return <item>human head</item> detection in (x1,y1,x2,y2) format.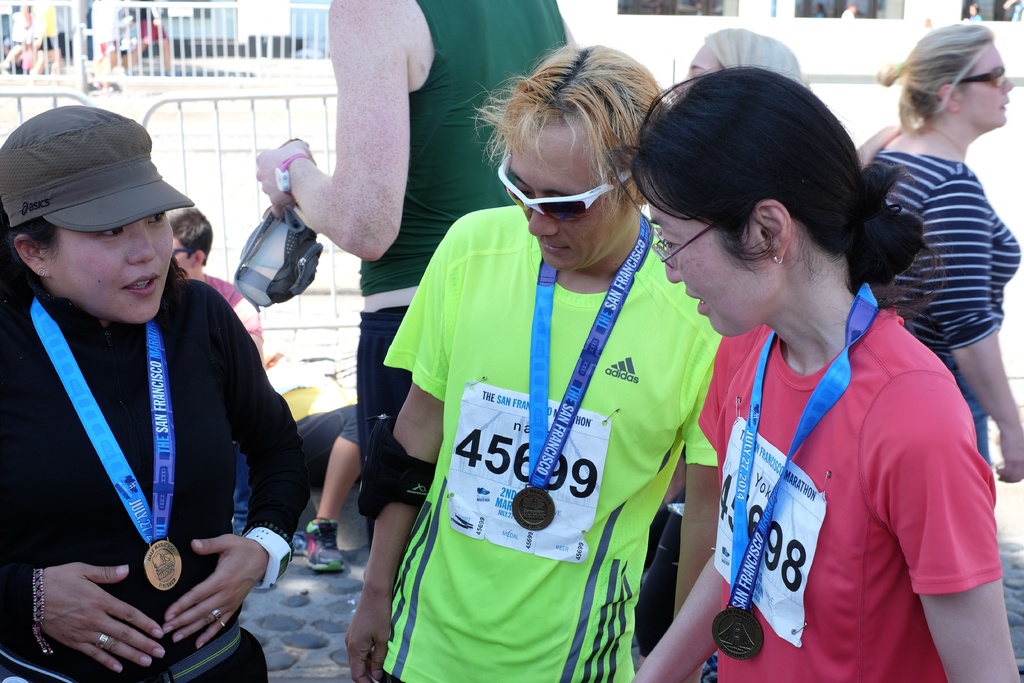
(468,43,668,274).
